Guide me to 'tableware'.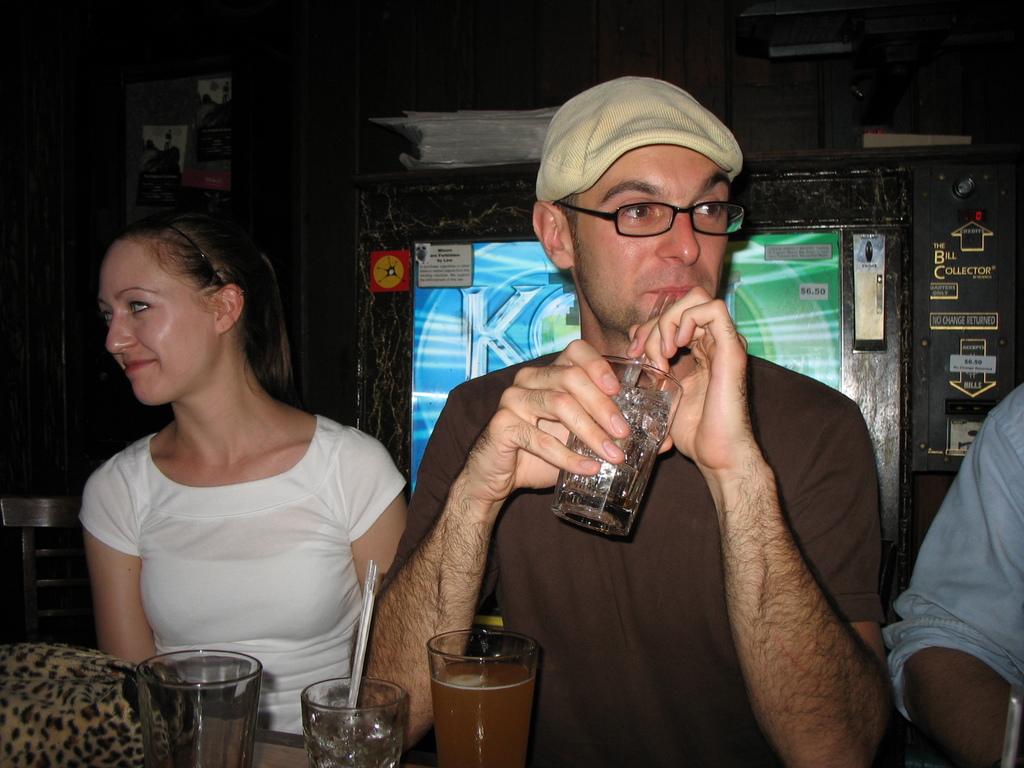
Guidance: (left=429, top=627, right=540, bottom=767).
